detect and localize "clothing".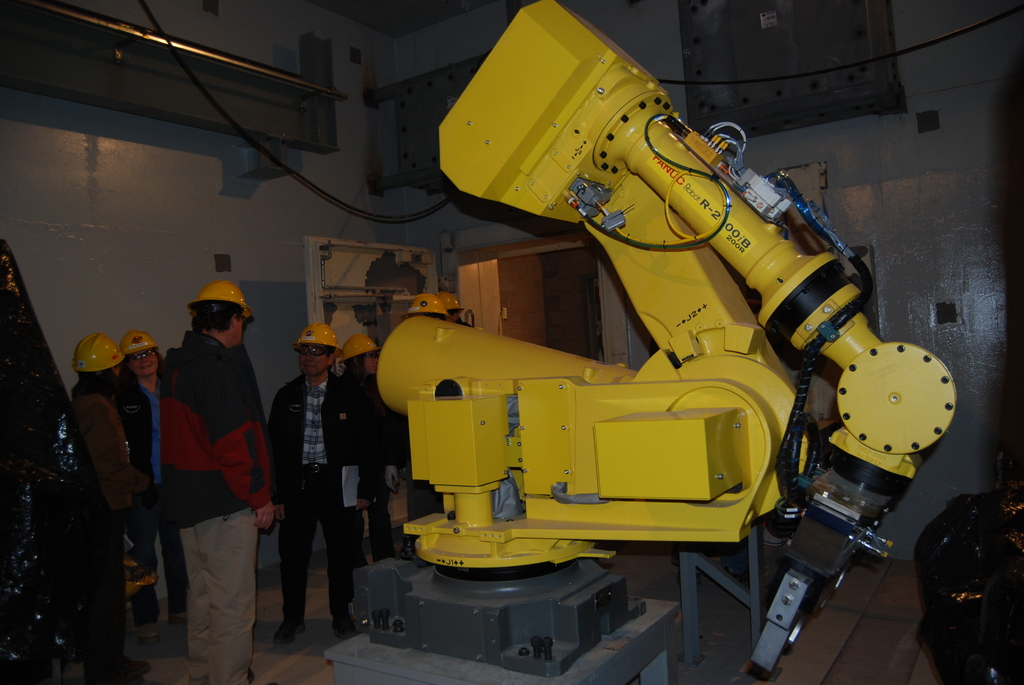
Localized at region(157, 328, 270, 684).
